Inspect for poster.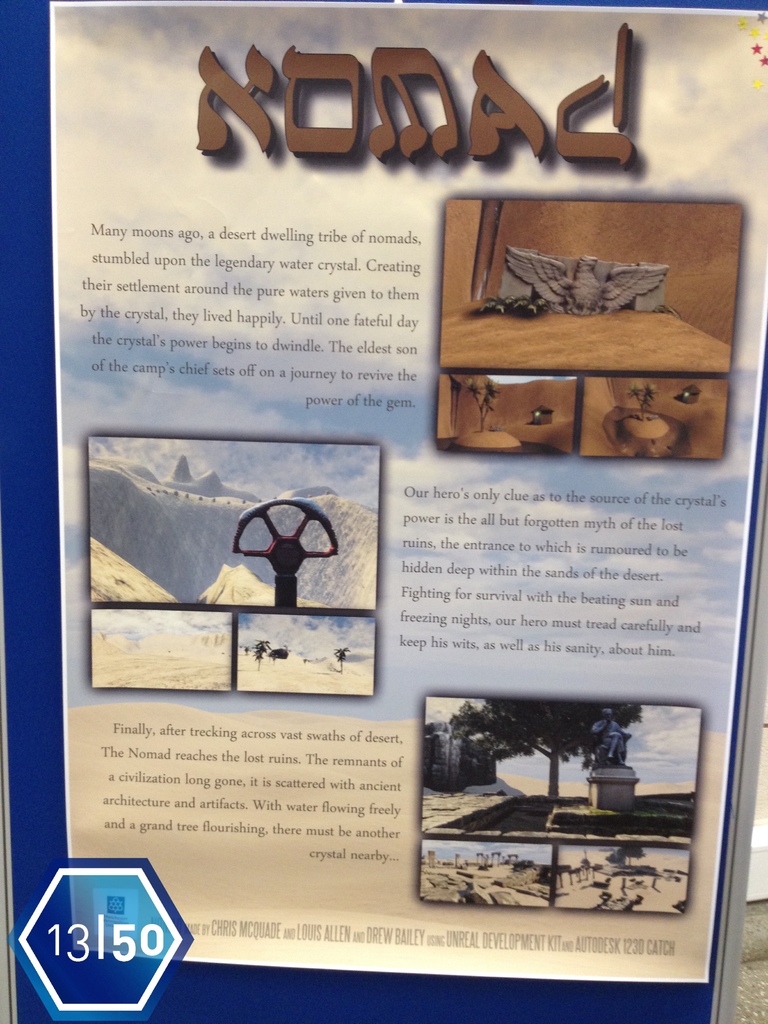
Inspection: bbox=[0, 0, 767, 1018].
